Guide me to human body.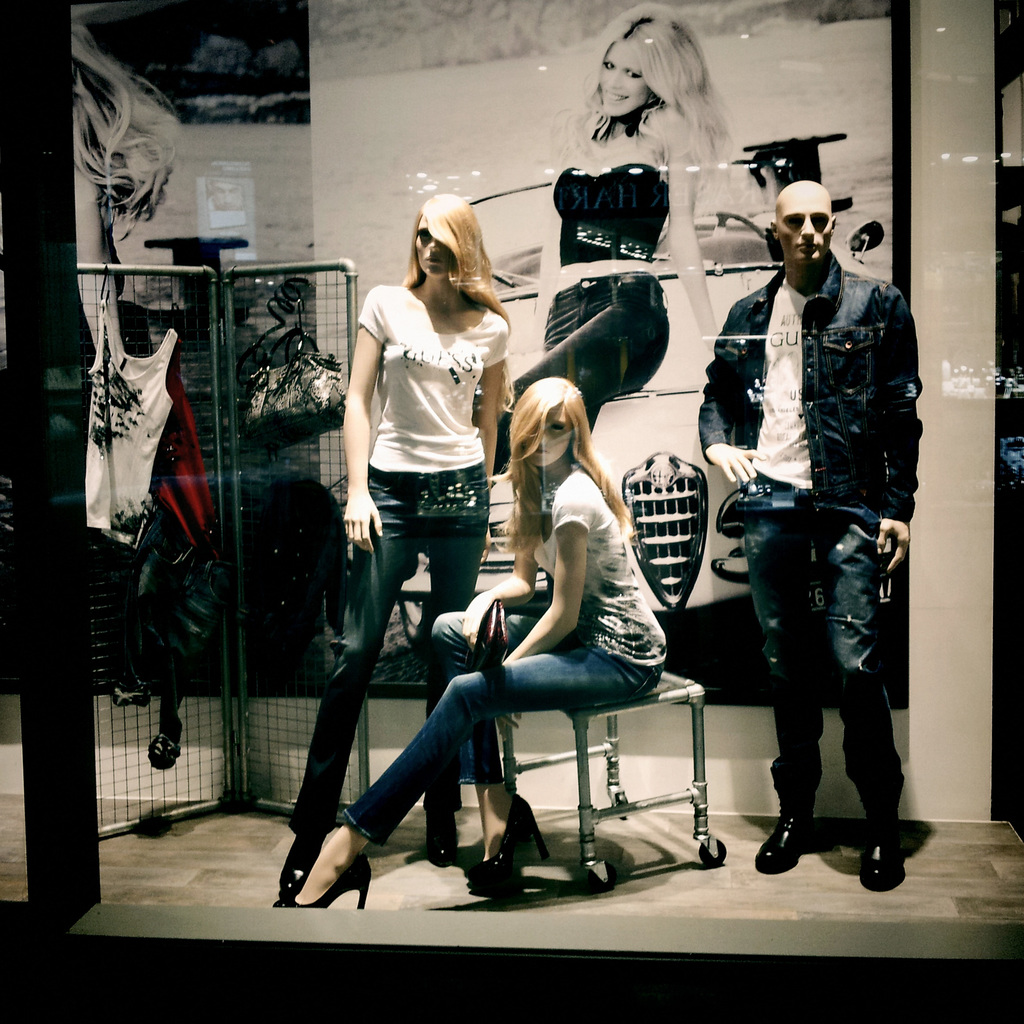
Guidance: (left=498, top=109, right=729, bottom=442).
